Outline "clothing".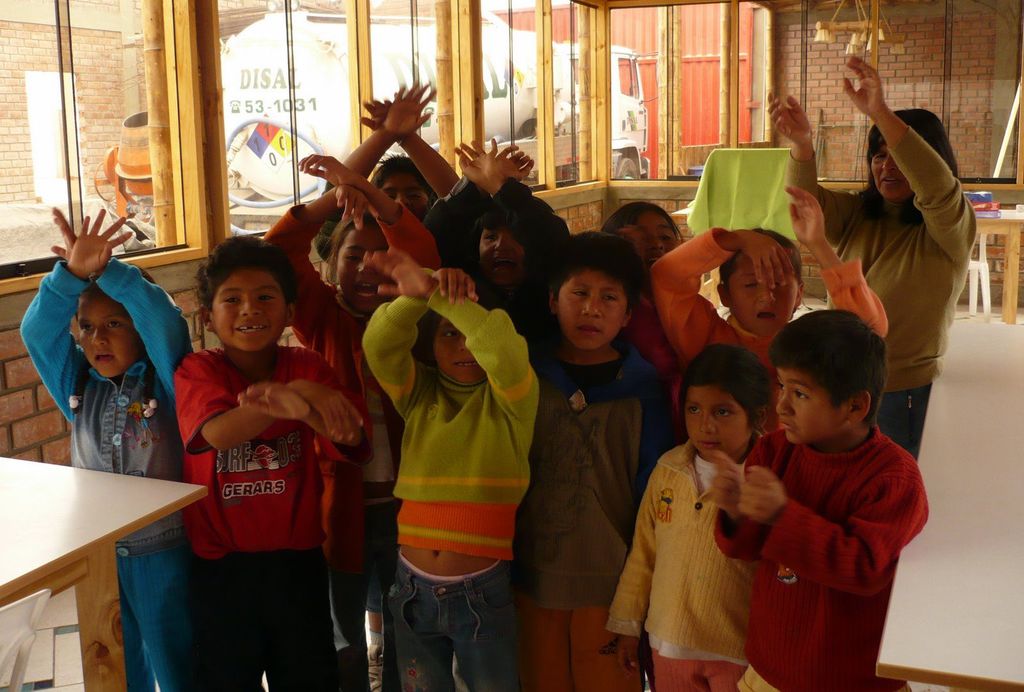
Outline: 355, 288, 539, 688.
